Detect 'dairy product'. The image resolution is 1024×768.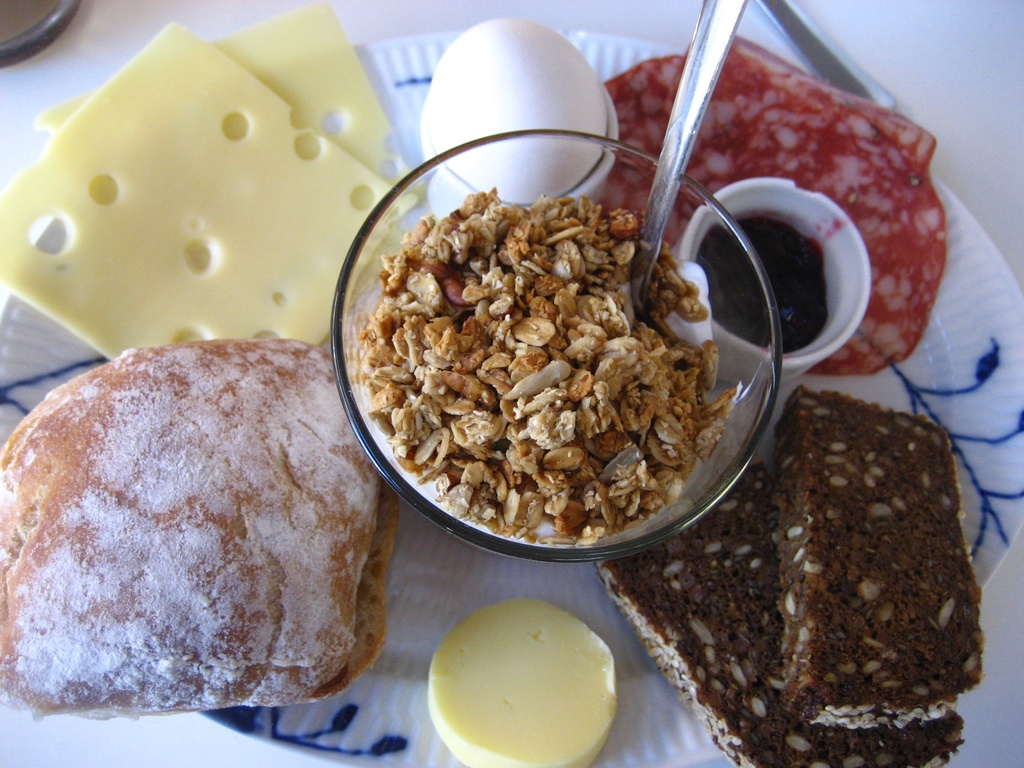
{"x1": 560, "y1": 31, "x2": 953, "y2": 388}.
